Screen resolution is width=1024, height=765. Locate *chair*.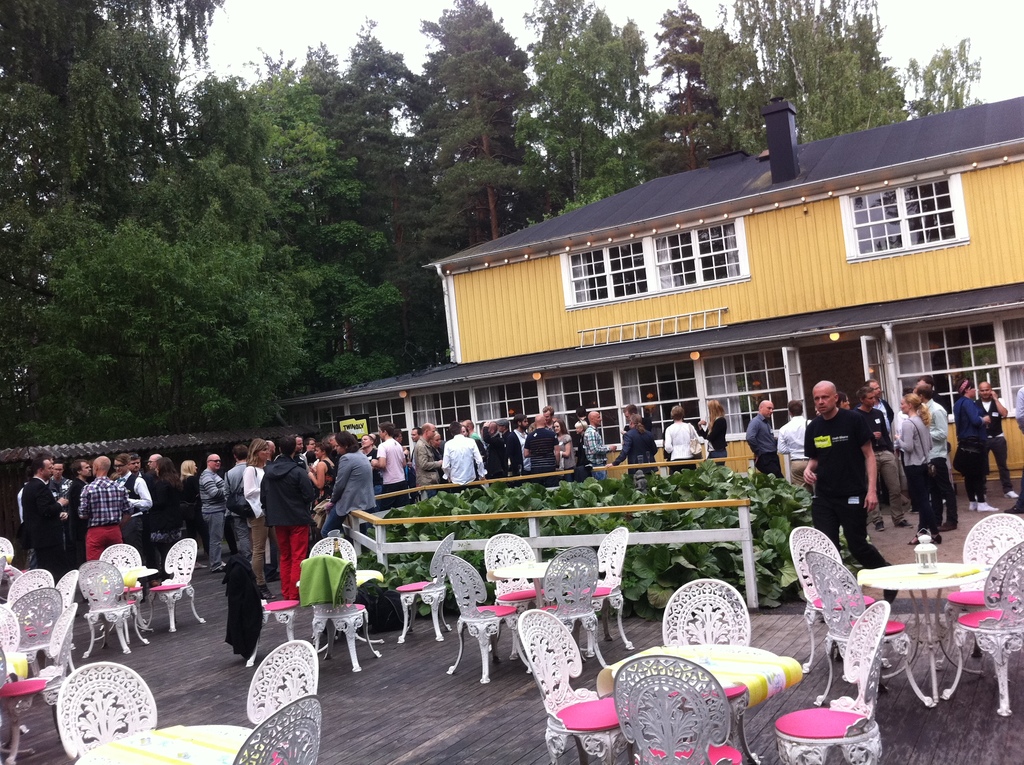
<bbox>442, 551, 511, 688</bbox>.
